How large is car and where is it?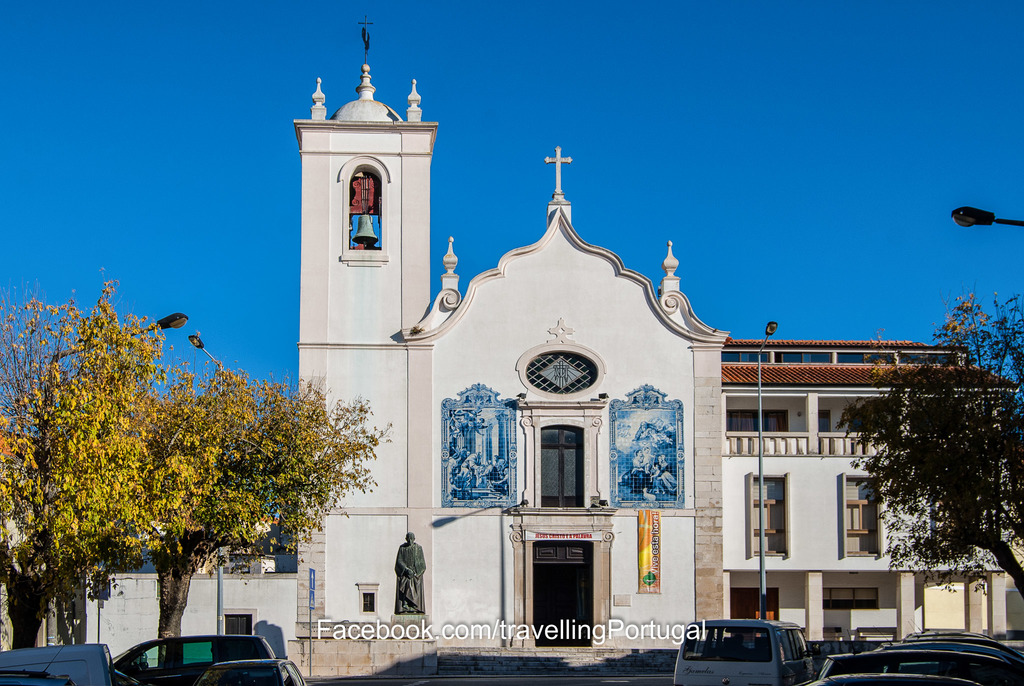
Bounding box: 111, 635, 276, 685.
